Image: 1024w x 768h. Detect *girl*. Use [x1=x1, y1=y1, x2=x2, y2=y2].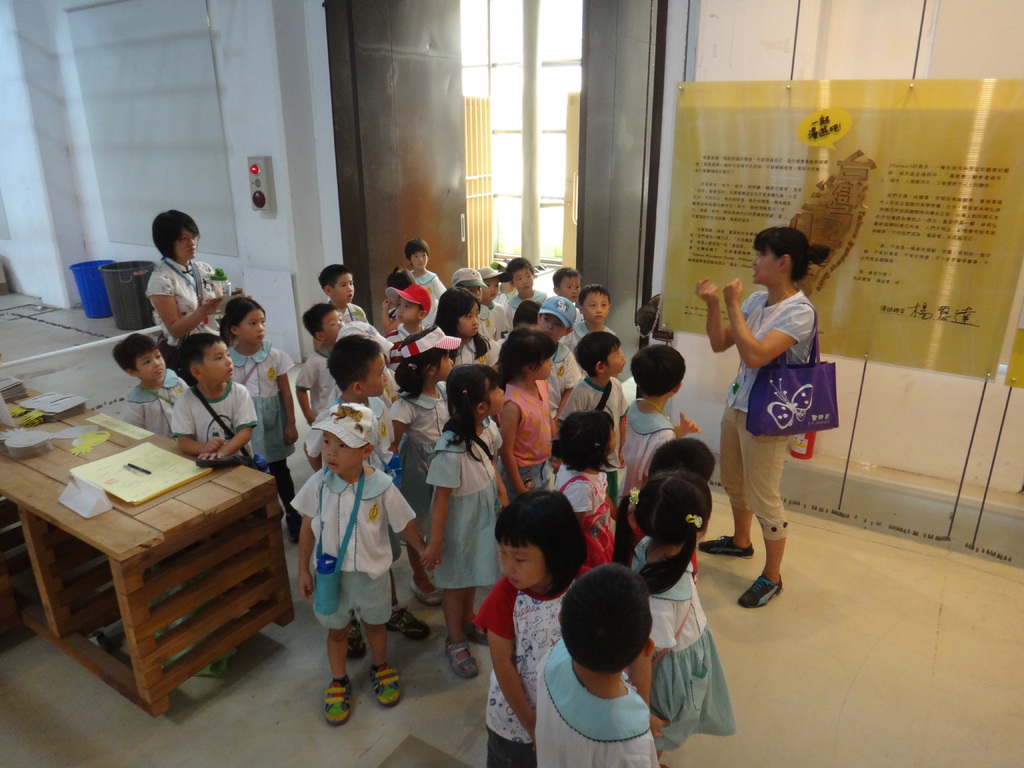
[x1=558, y1=410, x2=606, y2=558].
